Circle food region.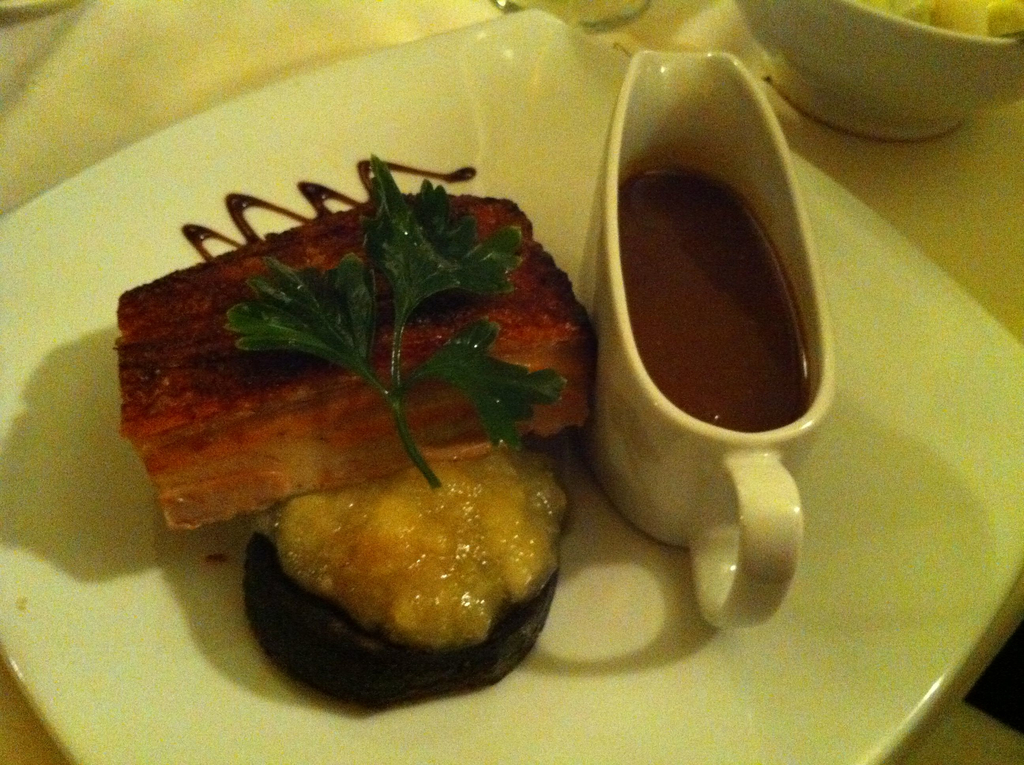
Region: box(851, 0, 1023, 36).
